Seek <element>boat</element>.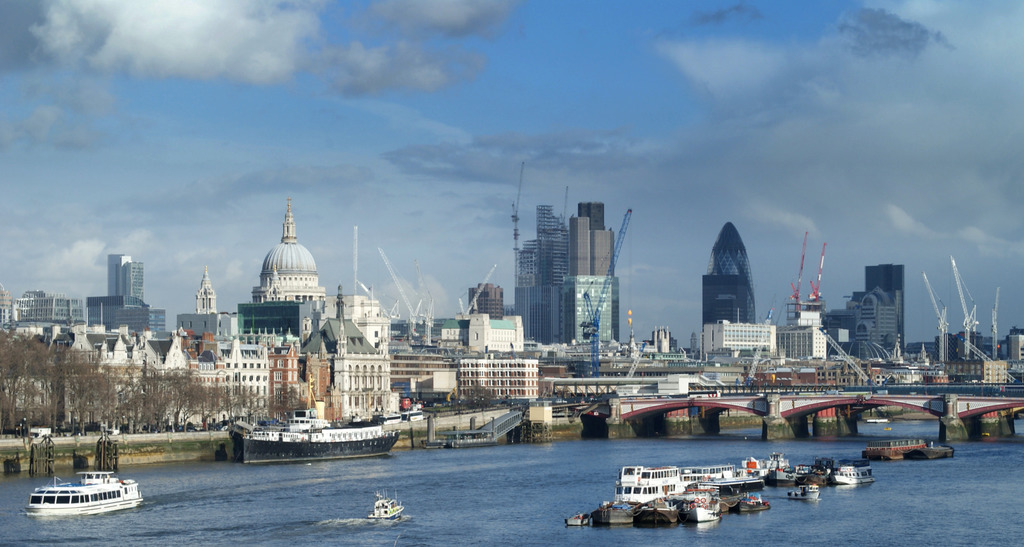
685/498/719/518.
